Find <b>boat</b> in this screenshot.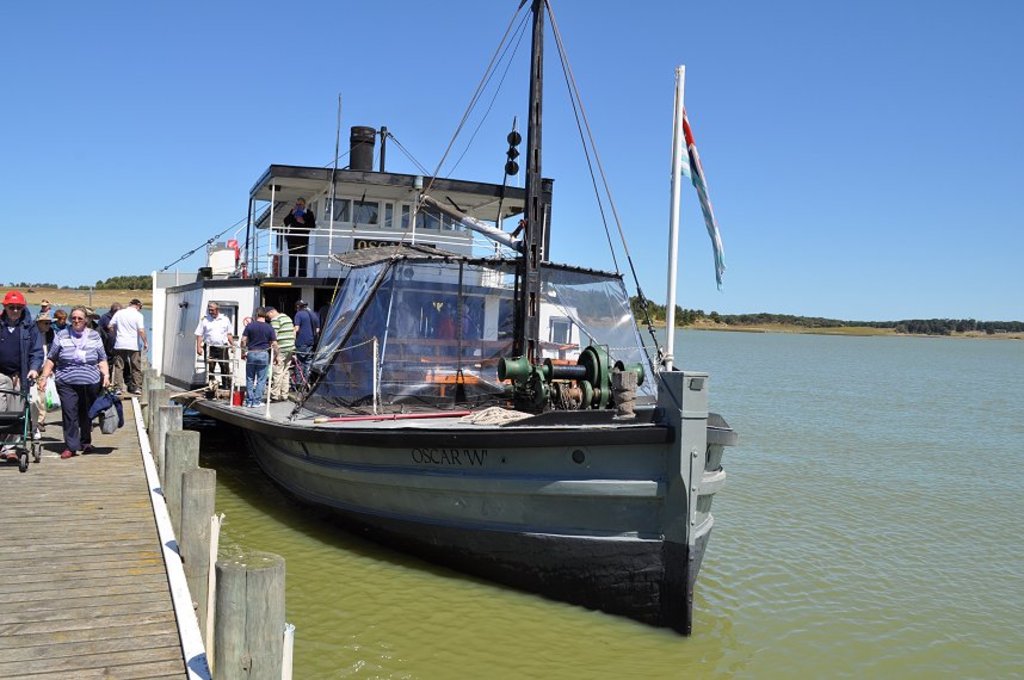
The bounding box for <b>boat</b> is (x1=186, y1=36, x2=740, y2=626).
